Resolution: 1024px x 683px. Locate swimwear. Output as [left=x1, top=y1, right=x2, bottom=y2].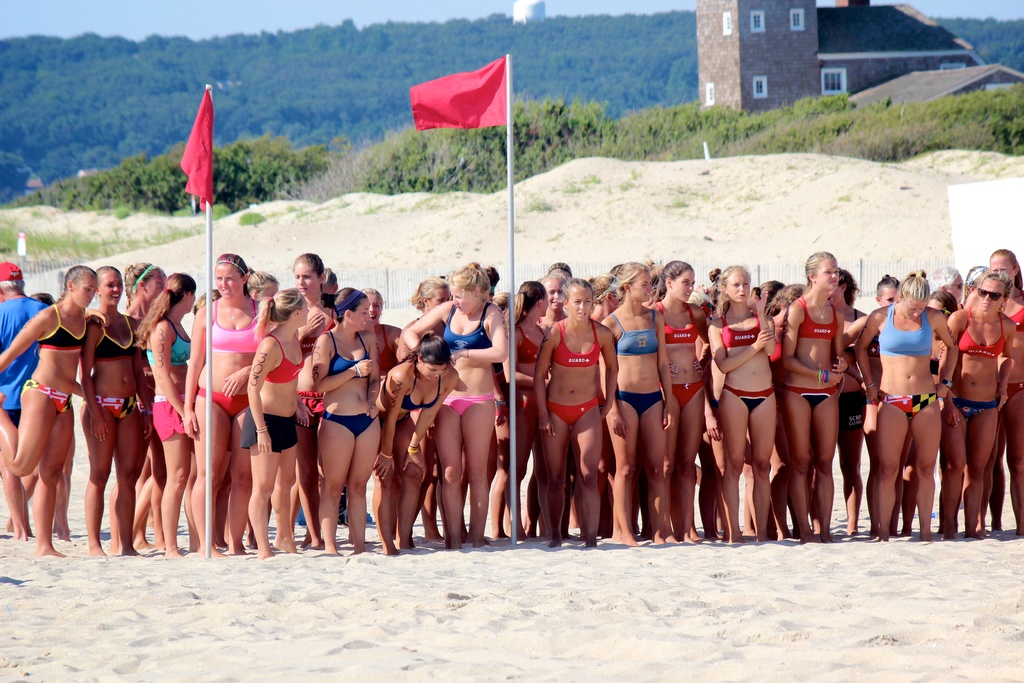
[left=19, top=375, right=81, bottom=420].
